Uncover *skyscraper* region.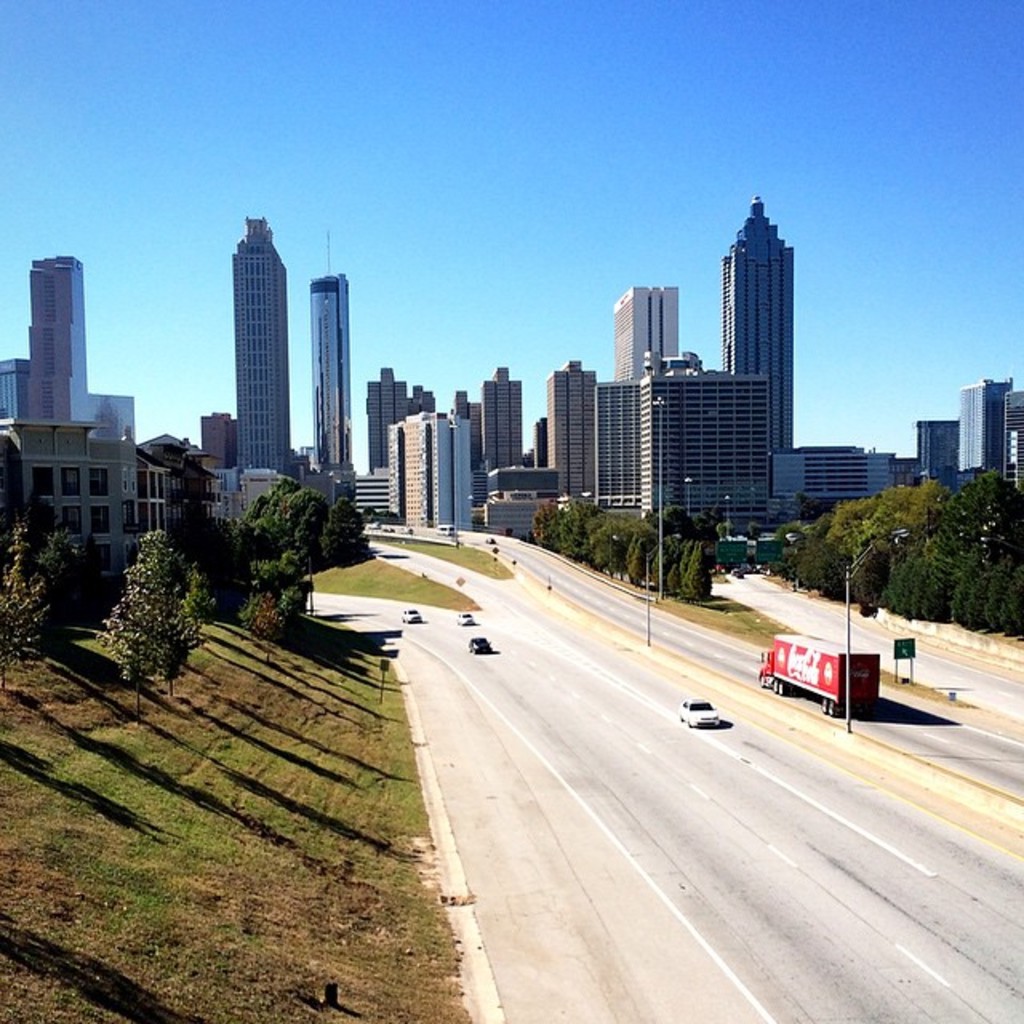
Uncovered: <box>22,256,93,418</box>.
